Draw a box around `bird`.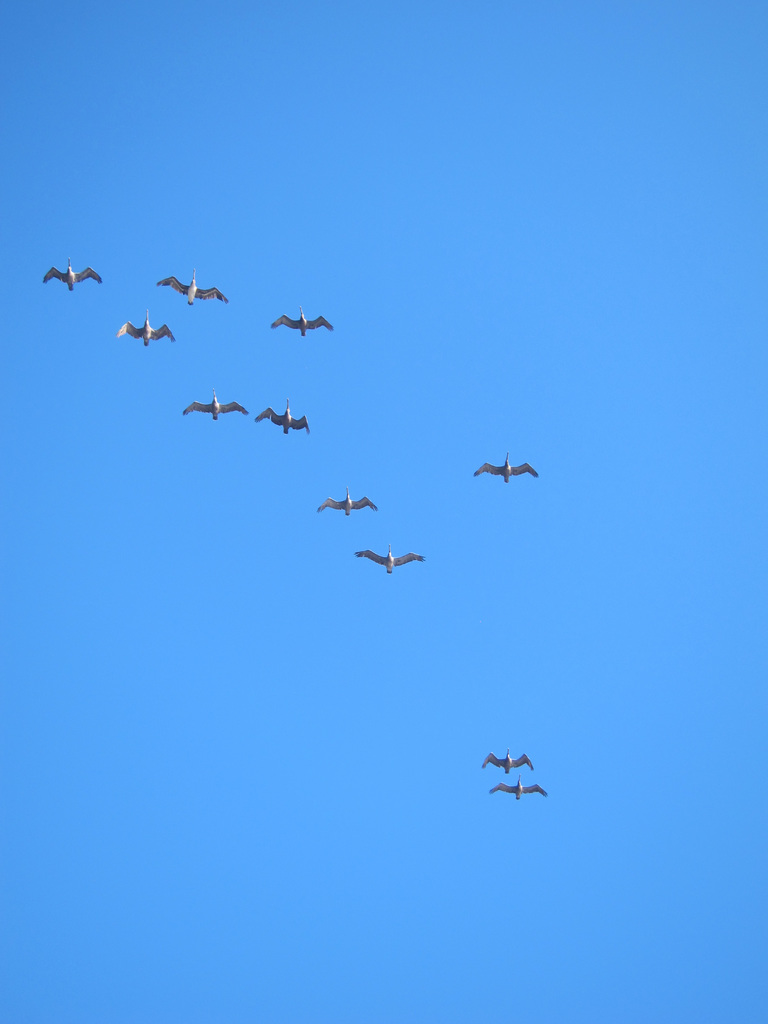
(353, 540, 426, 576).
